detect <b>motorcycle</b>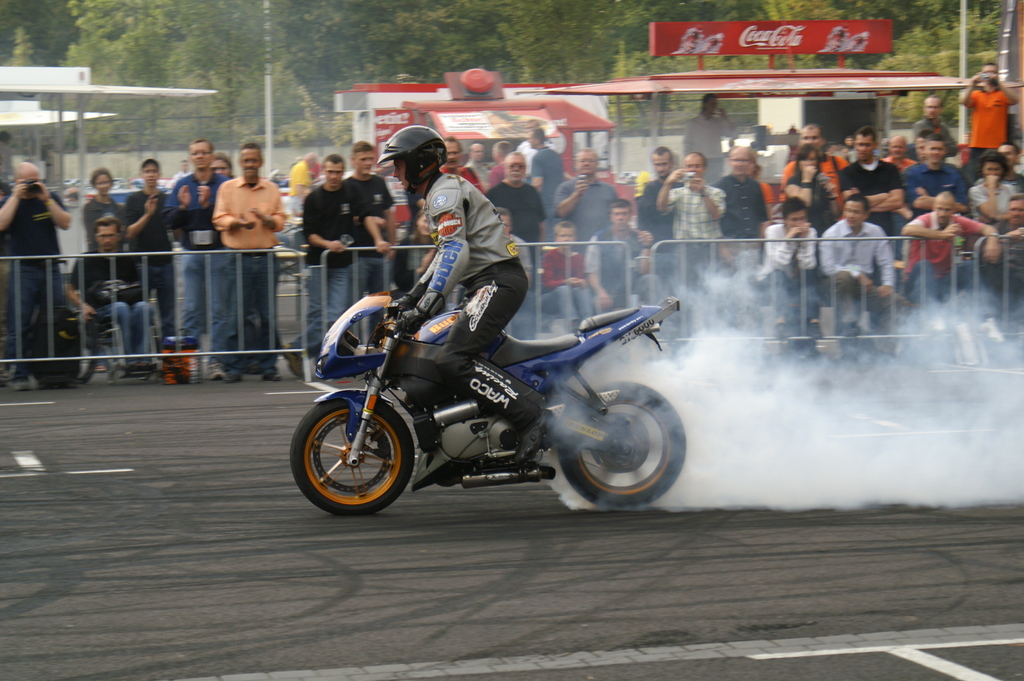
crop(287, 266, 704, 525)
